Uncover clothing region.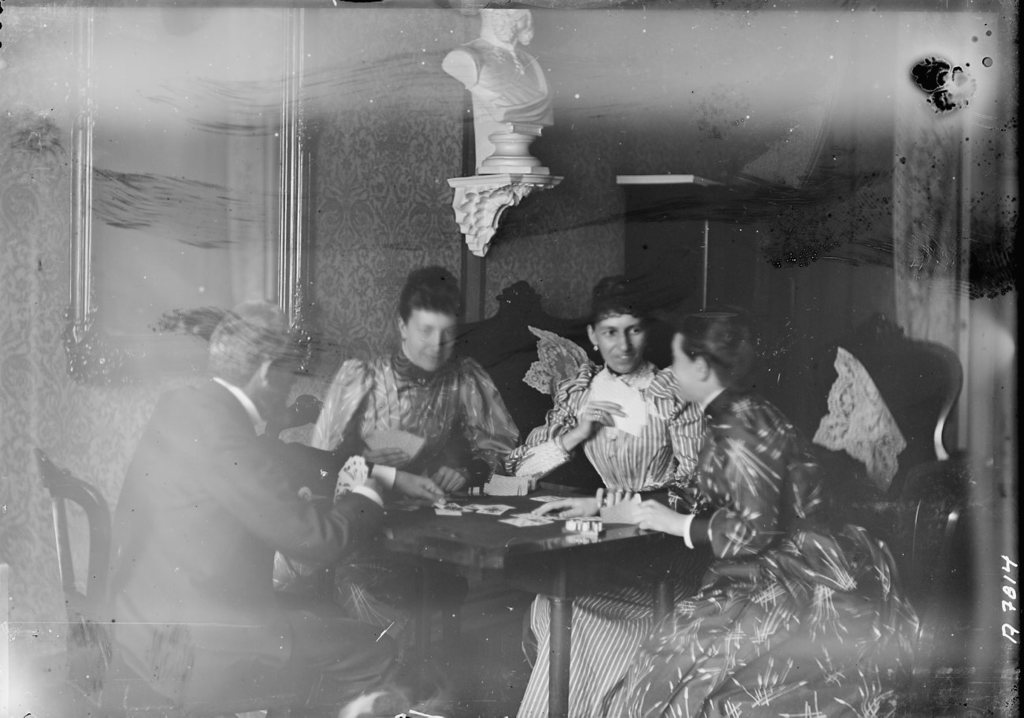
Uncovered: x1=321 y1=351 x2=526 y2=716.
